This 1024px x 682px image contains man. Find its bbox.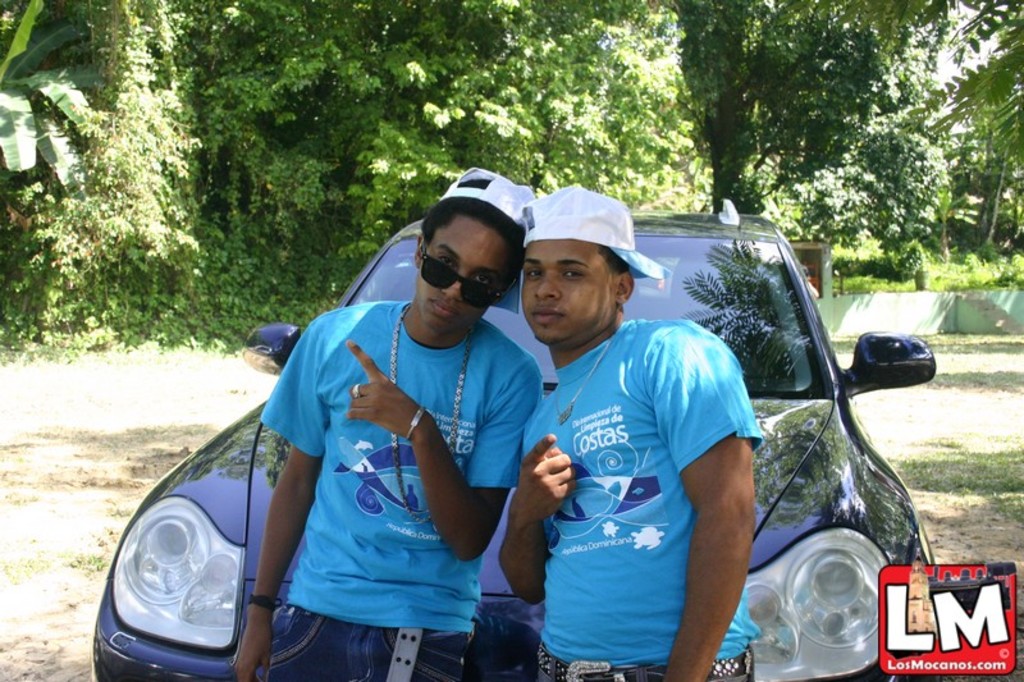
(233,163,538,681).
